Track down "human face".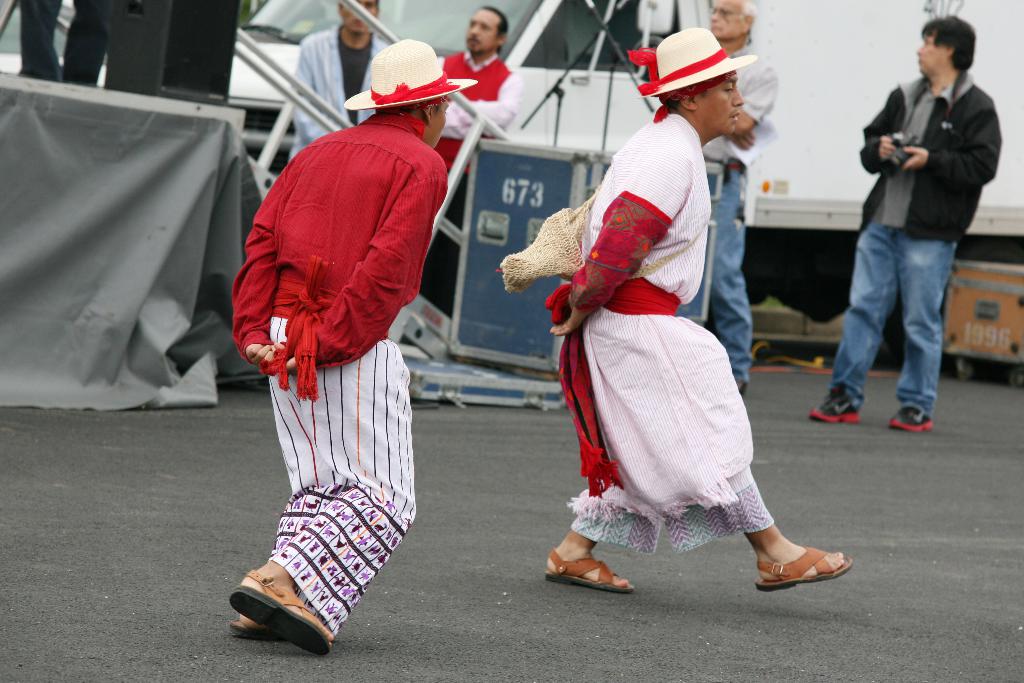
Tracked to 467,10,497,57.
